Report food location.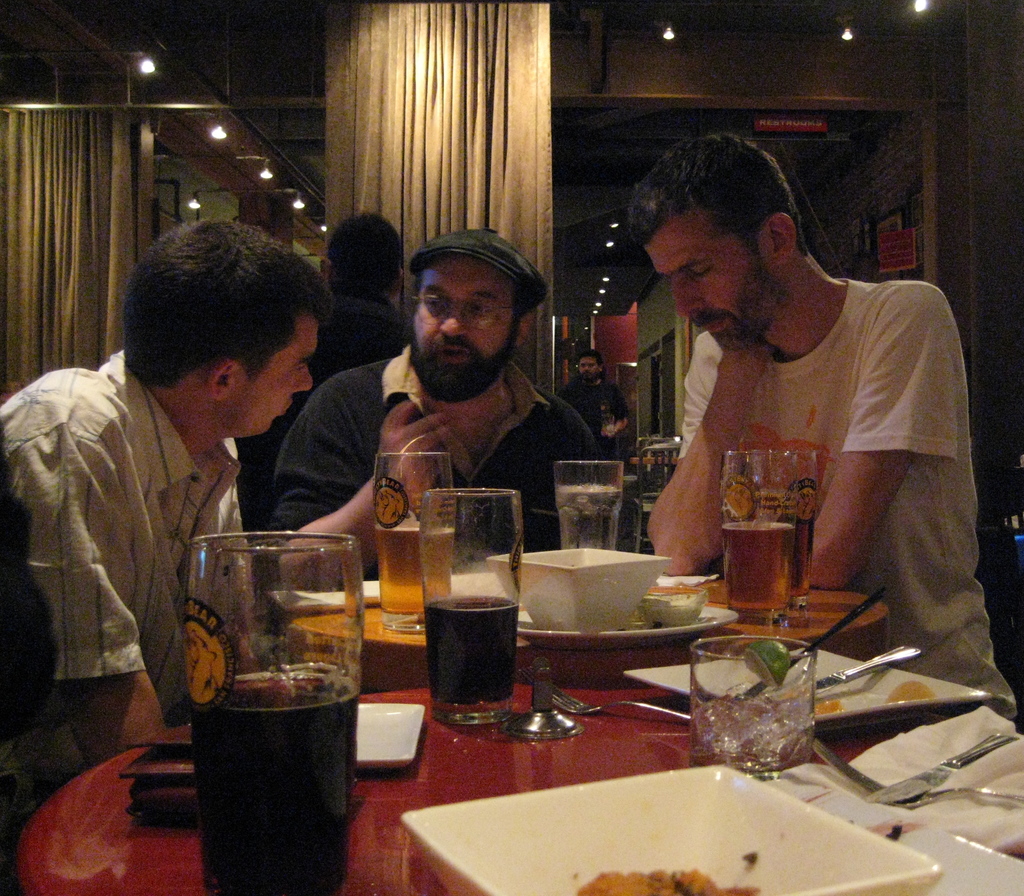
Report: <region>568, 852, 760, 895</region>.
